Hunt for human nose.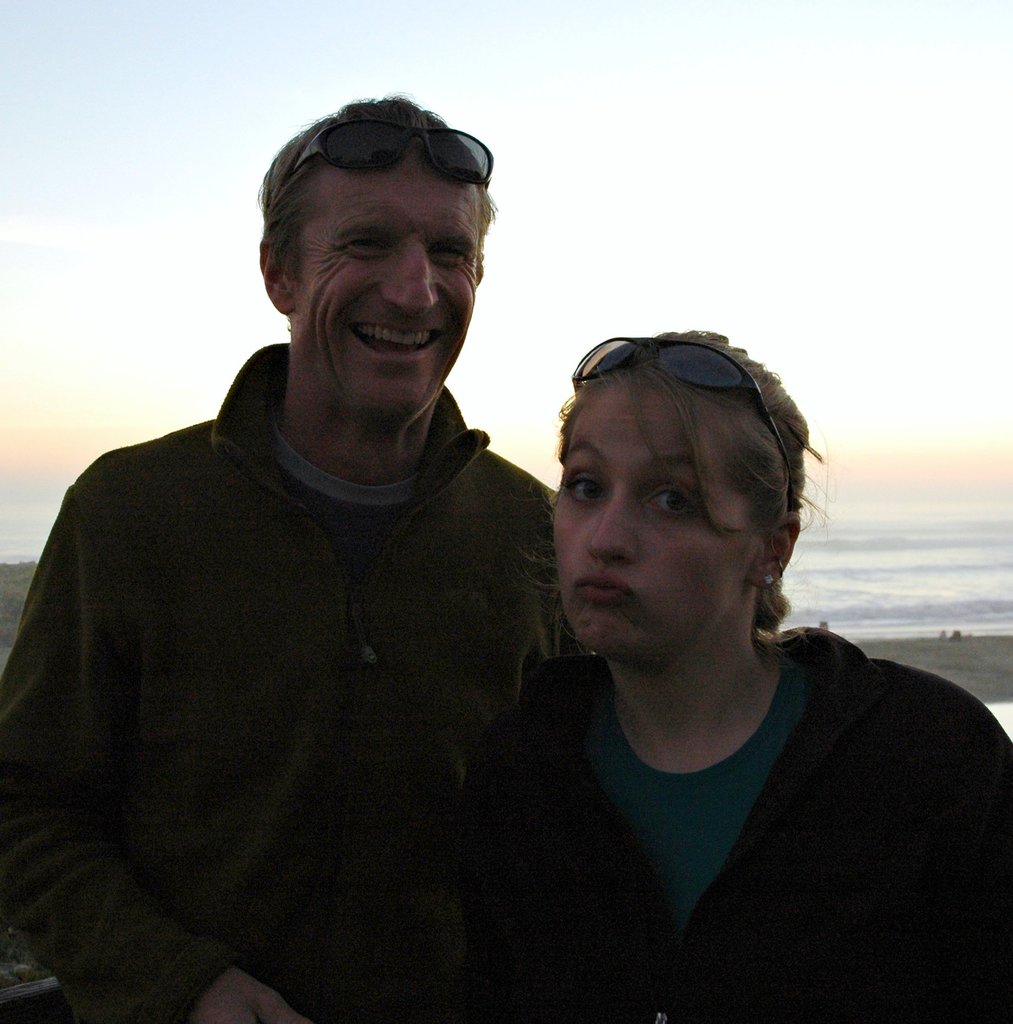
Hunted down at bbox=[382, 235, 439, 323].
